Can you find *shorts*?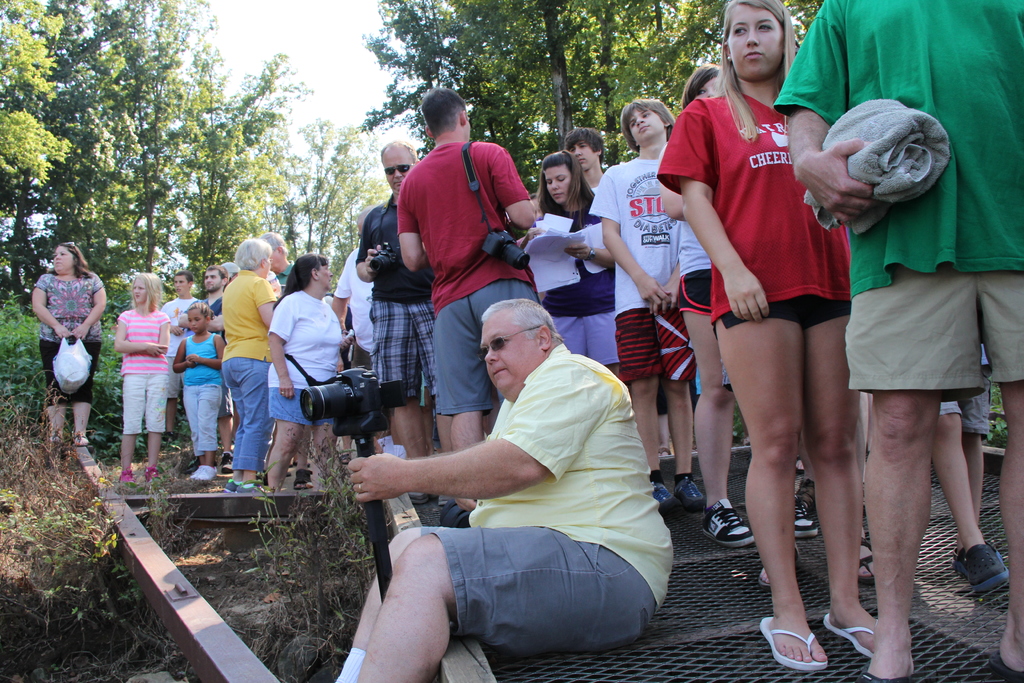
Yes, bounding box: bbox=[120, 372, 168, 433].
